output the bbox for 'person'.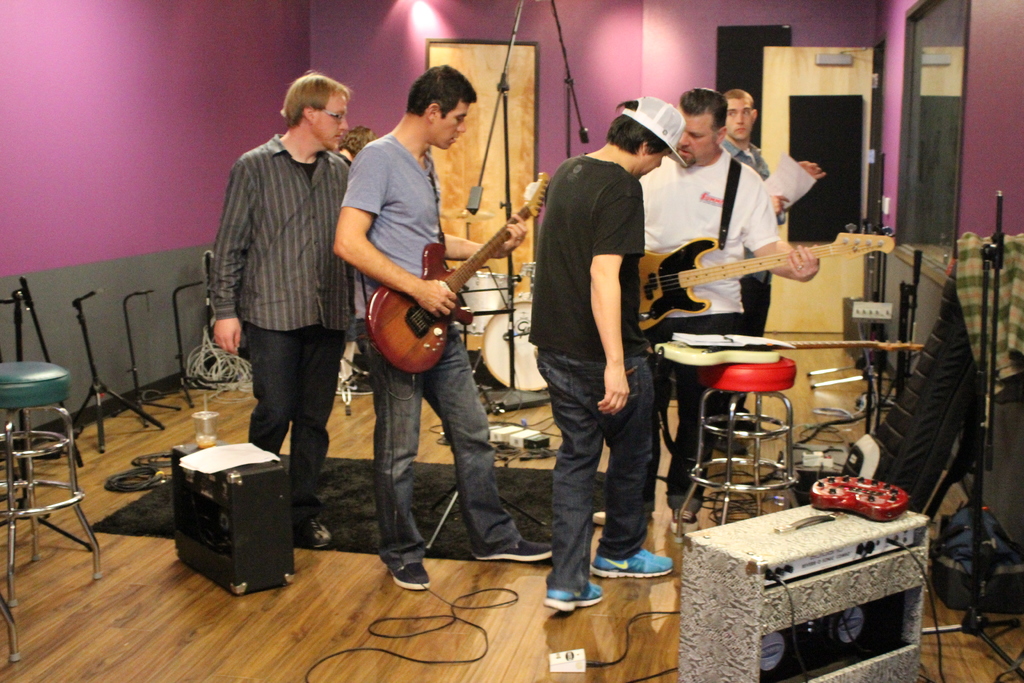
locate(723, 88, 826, 438).
